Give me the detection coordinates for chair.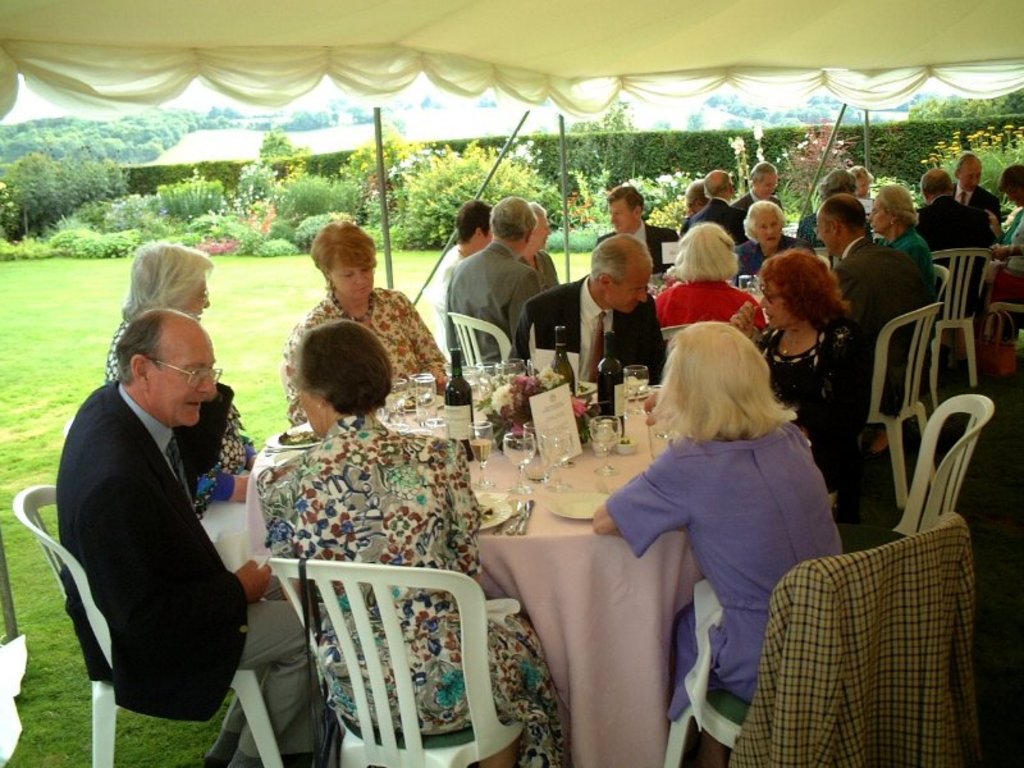
left=658, top=324, right=698, bottom=388.
